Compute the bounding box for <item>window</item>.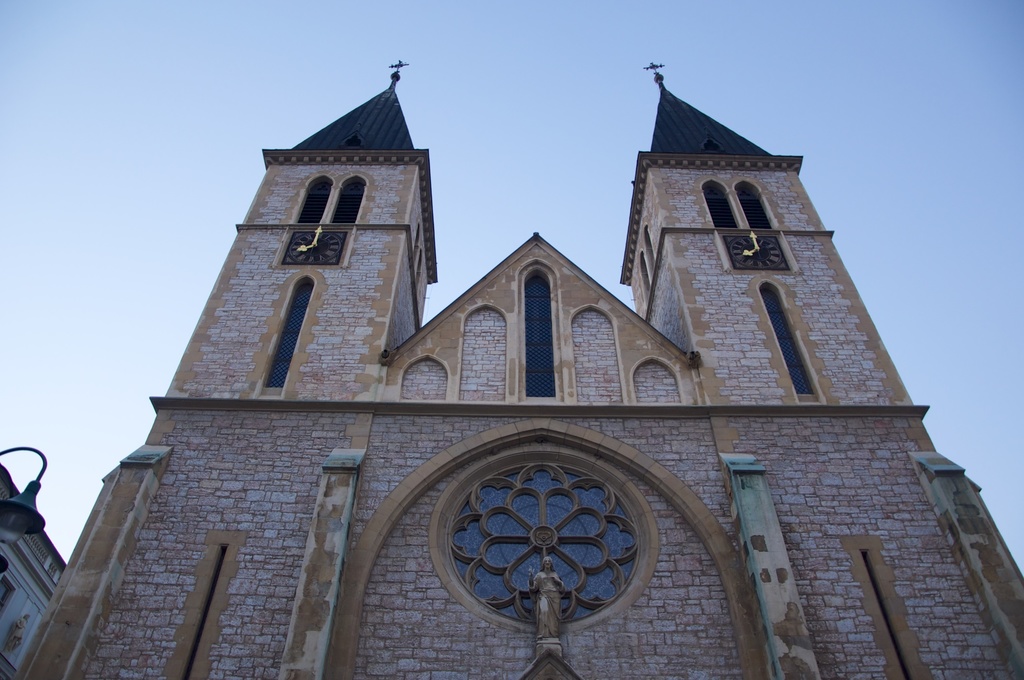
x1=525, y1=274, x2=556, y2=397.
